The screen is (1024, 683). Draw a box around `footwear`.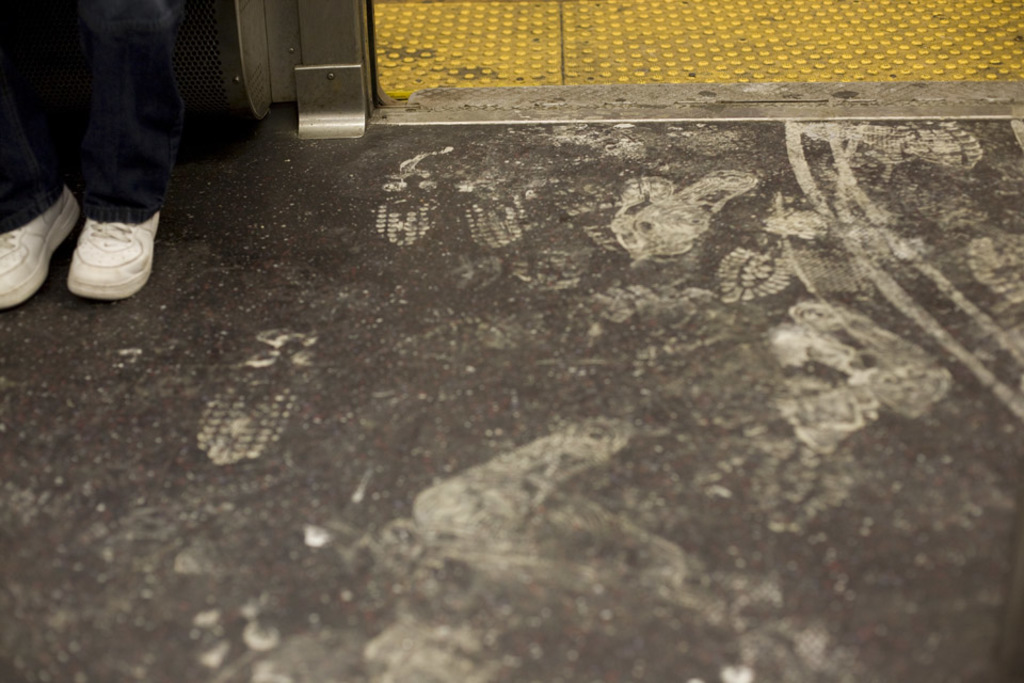
bbox=[63, 207, 167, 305].
